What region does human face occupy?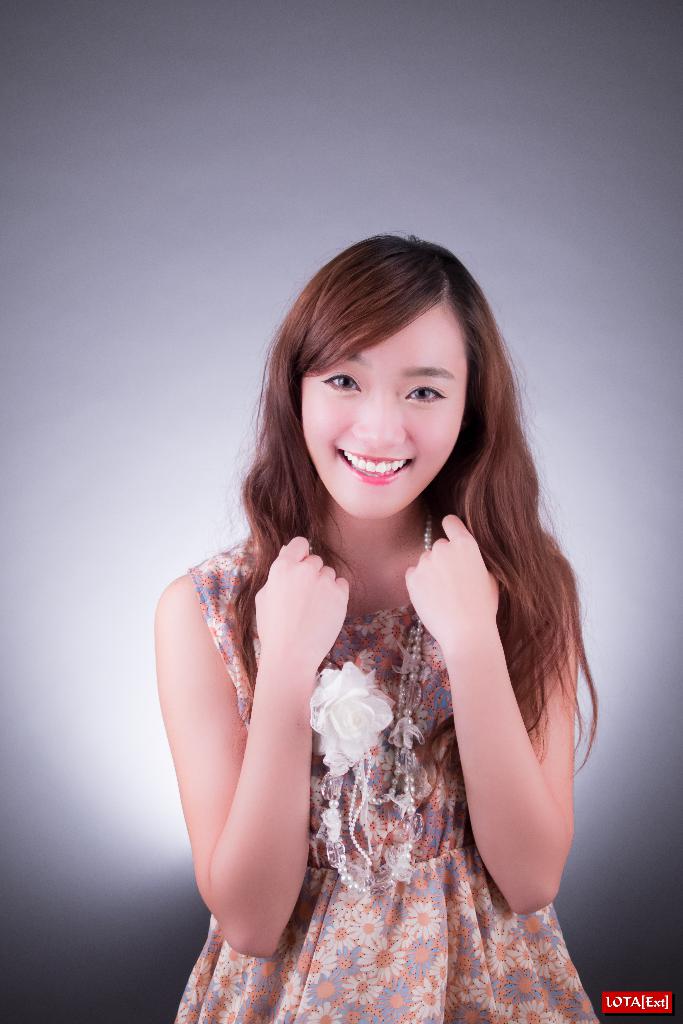
box(299, 304, 466, 519).
